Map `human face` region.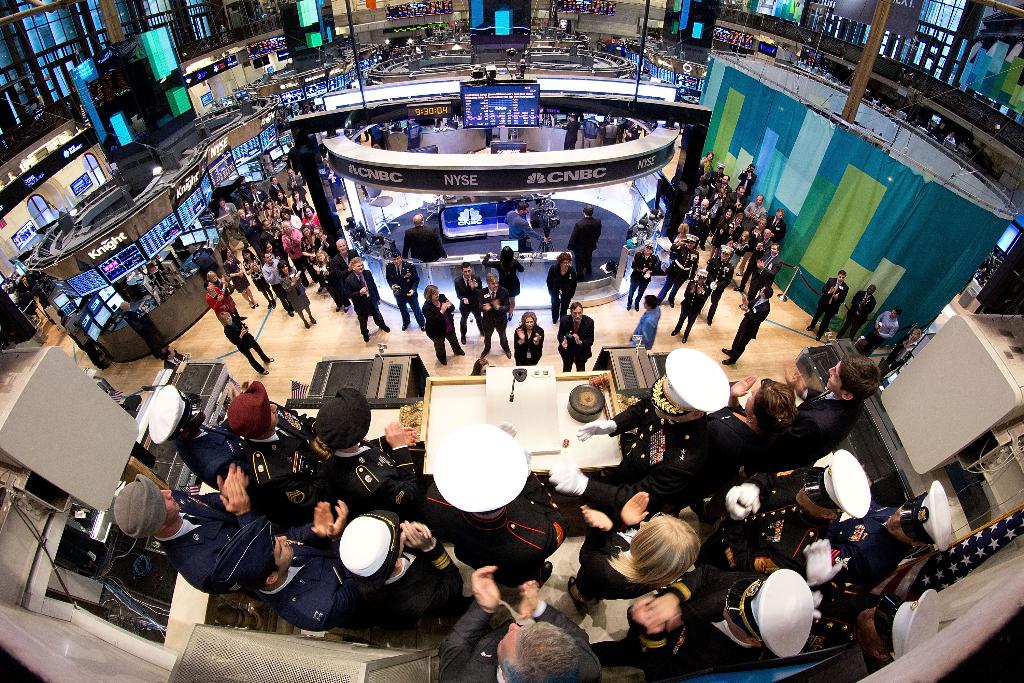
Mapped to locate(863, 286, 877, 299).
